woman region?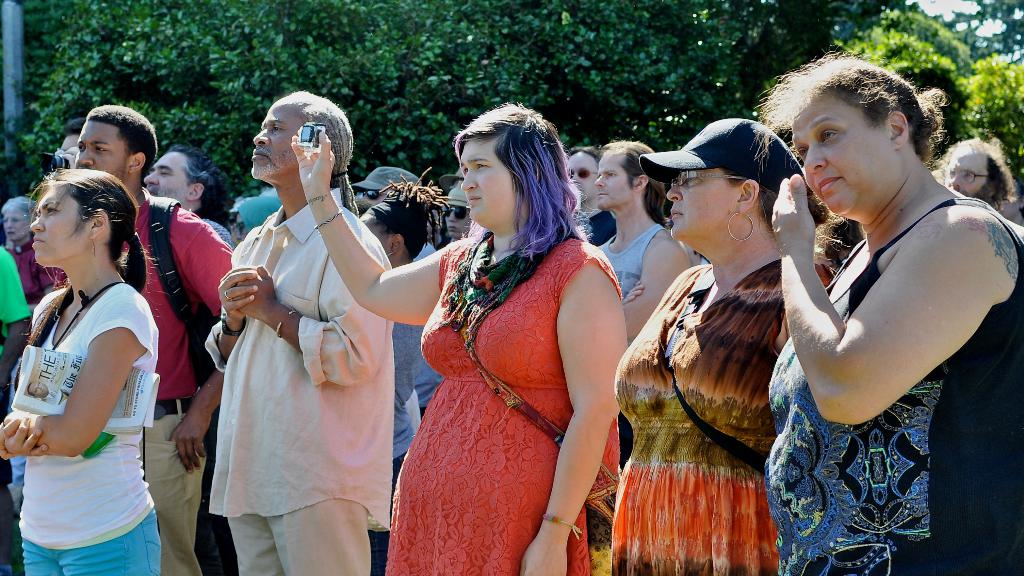
pyautogui.locateOnScreen(358, 164, 451, 575)
